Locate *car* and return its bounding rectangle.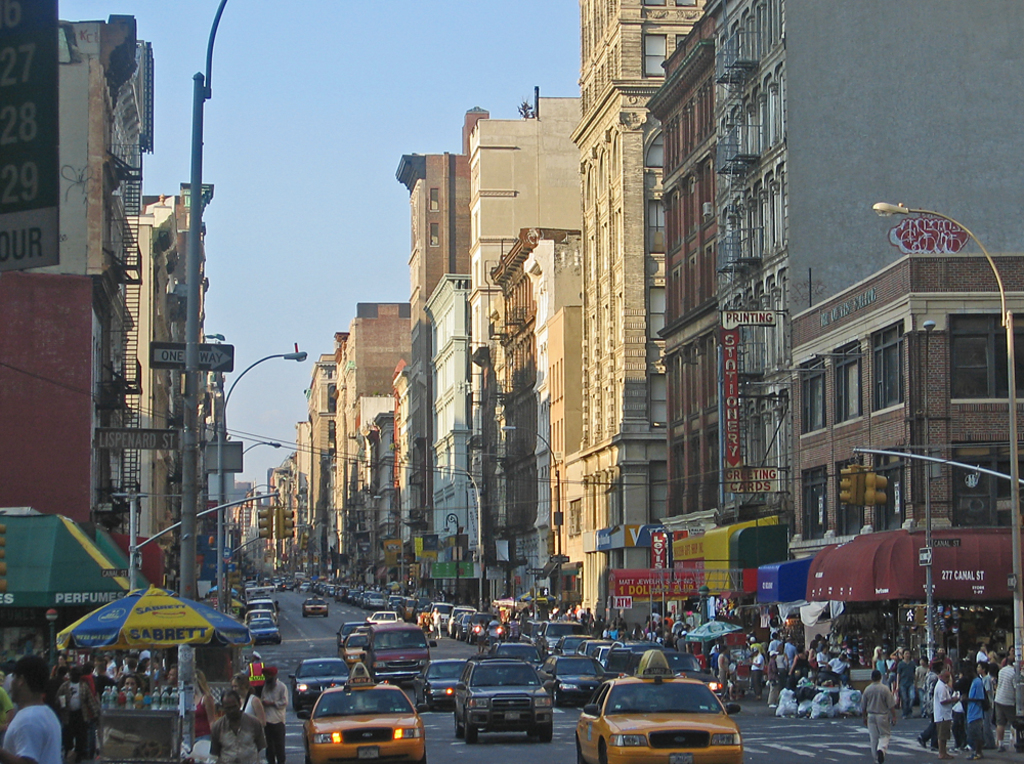
(455,655,554,746).
